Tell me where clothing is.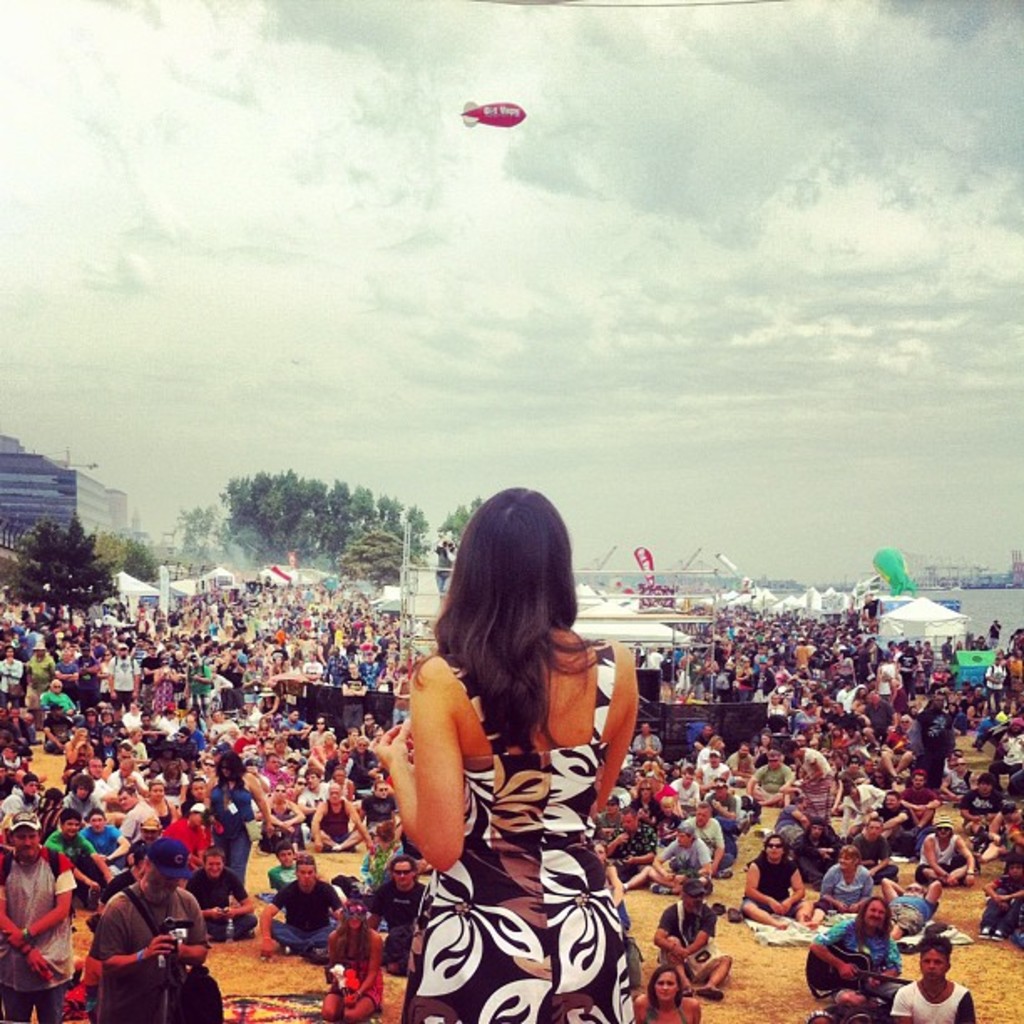
clothing is at 0:659:25:698.
